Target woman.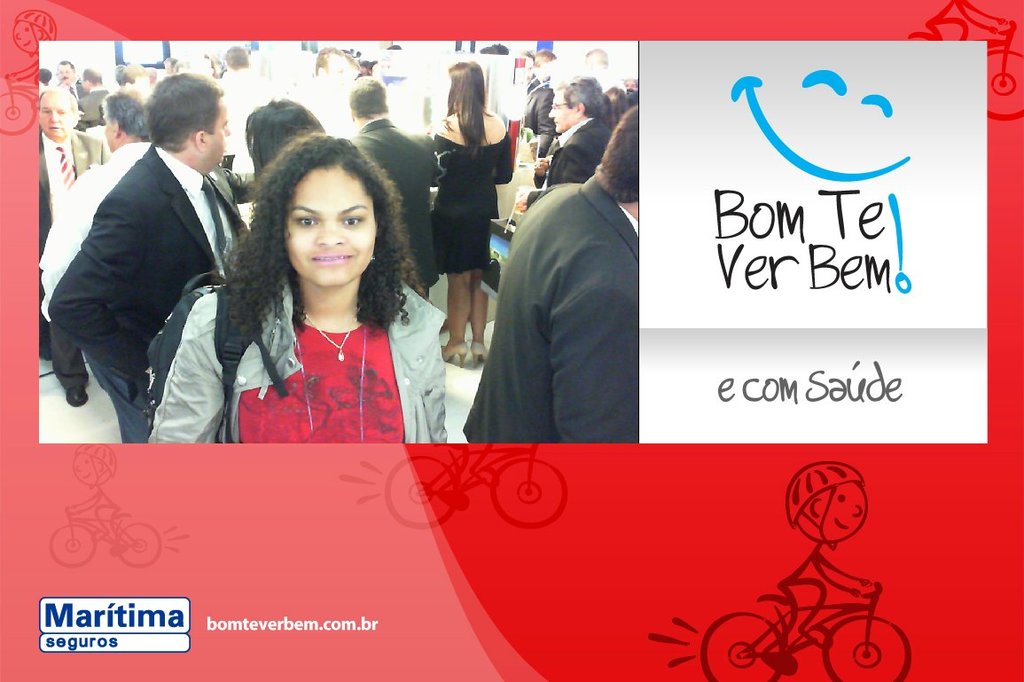
Target region: {"left": 420, "top": 65, "right": 512, "bottom": 370}.
